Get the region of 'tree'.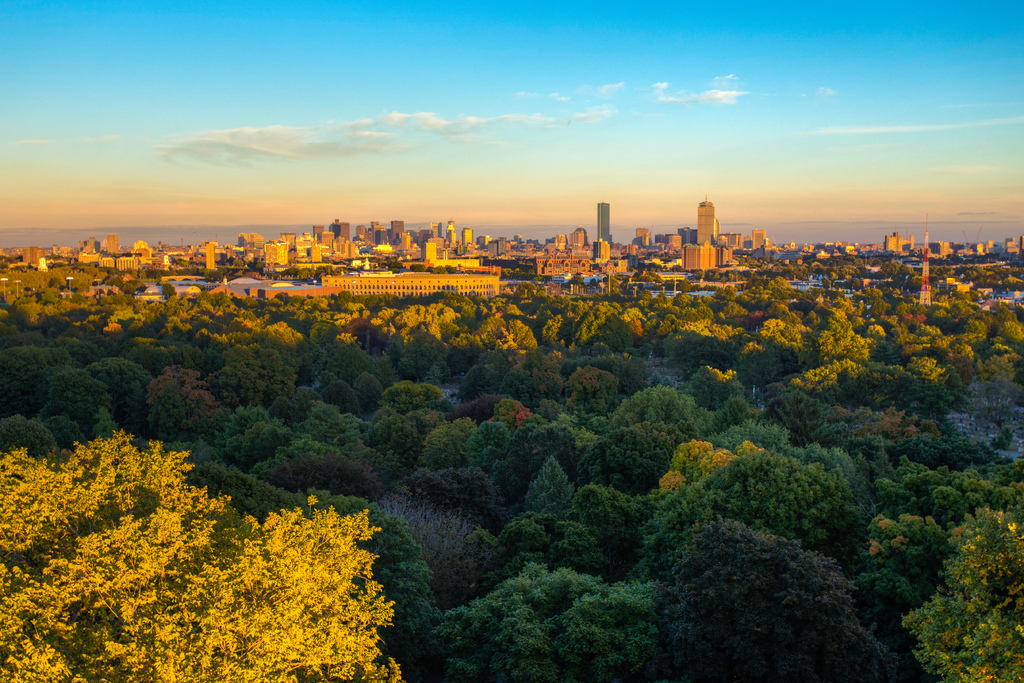
<region>168, 291, 236, 349</region>.
